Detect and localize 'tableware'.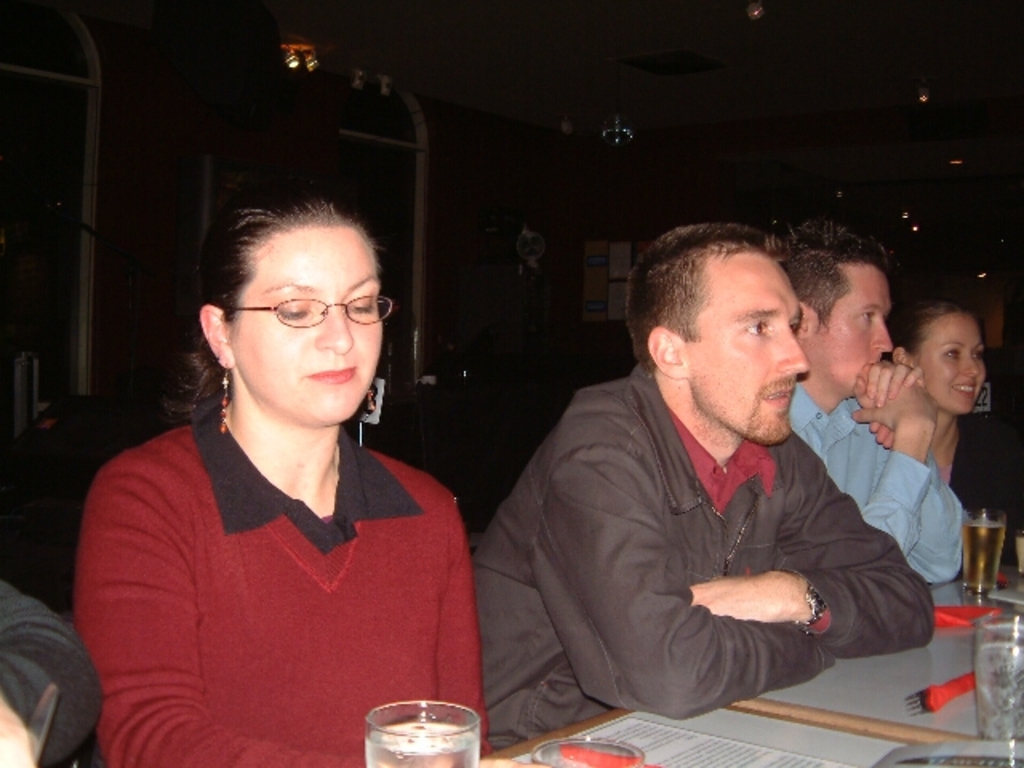
Localized at <box>528,733,646,766</box>.
